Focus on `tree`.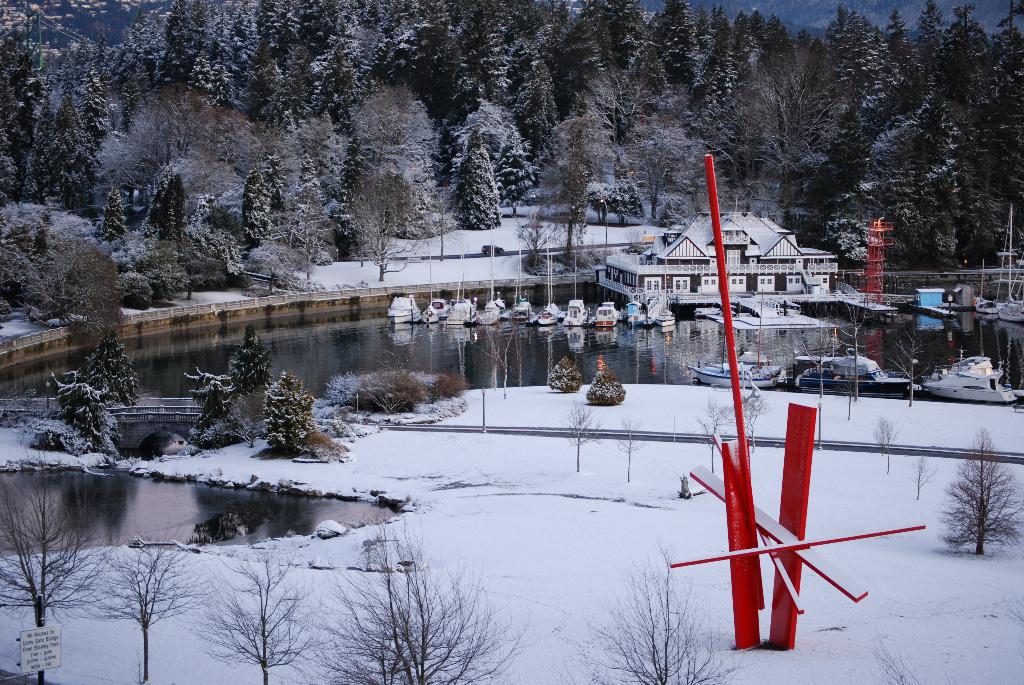
Focused at 195 0 431 127.
